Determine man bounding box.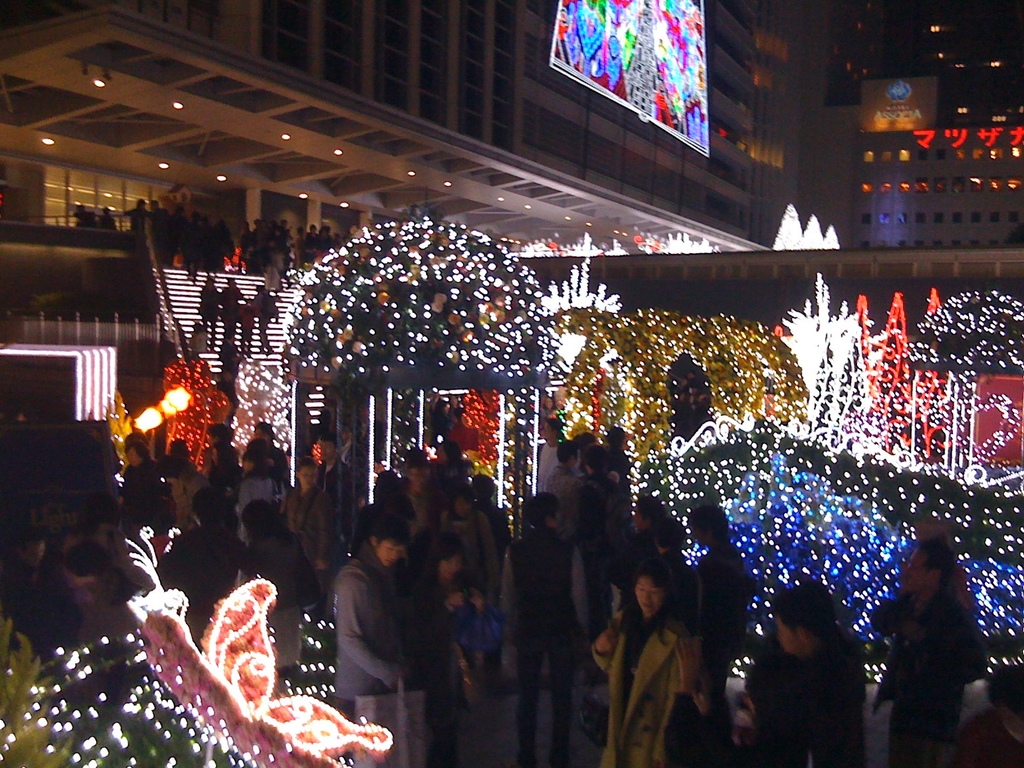
Determined: <bbox>331, 514, 406, 765</bbox>.
